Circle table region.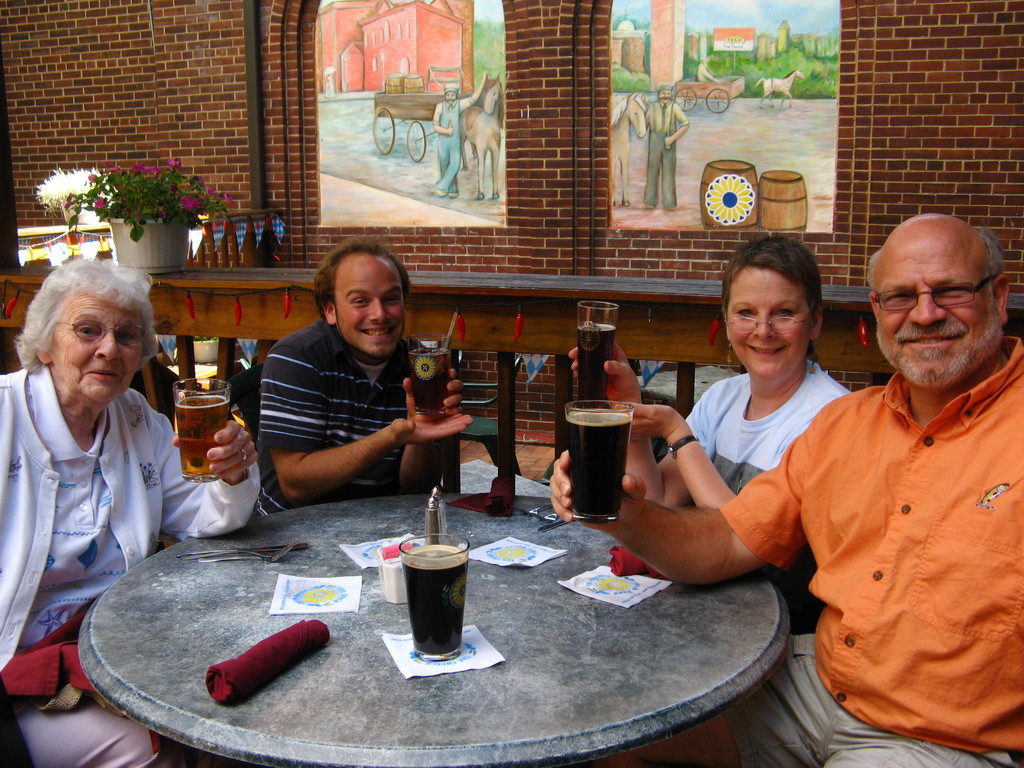
Region: BBox(77, 490, 792, 767).
